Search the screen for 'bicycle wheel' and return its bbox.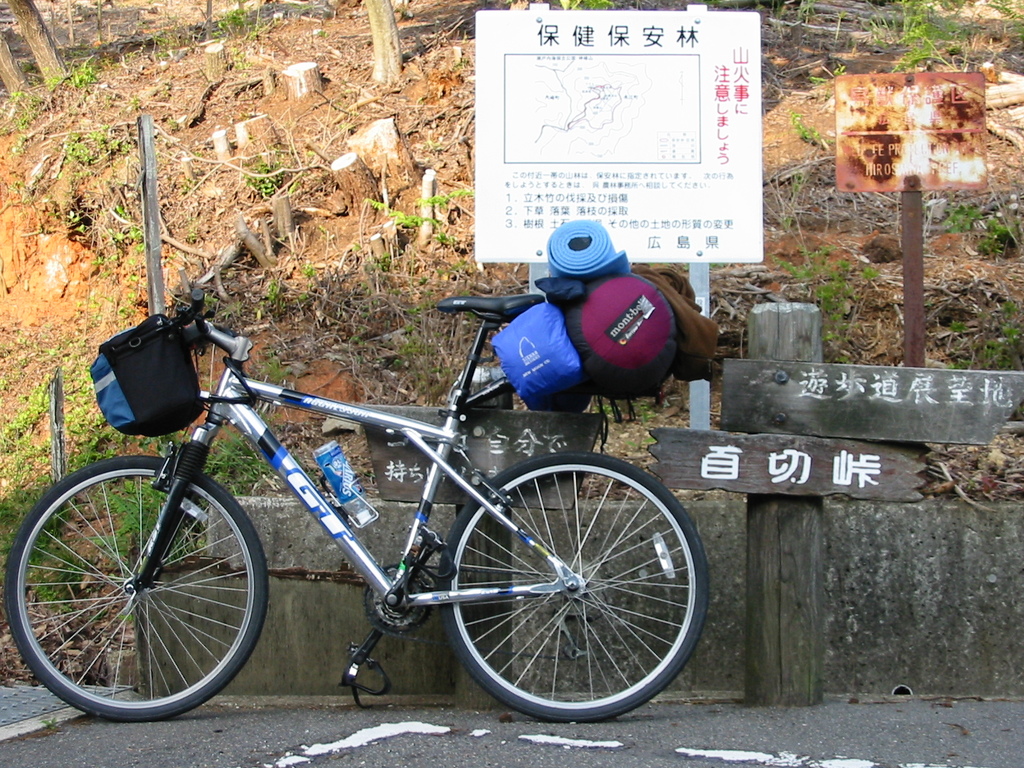
Found: [left=411, top=445, right=703, bottom=739].
